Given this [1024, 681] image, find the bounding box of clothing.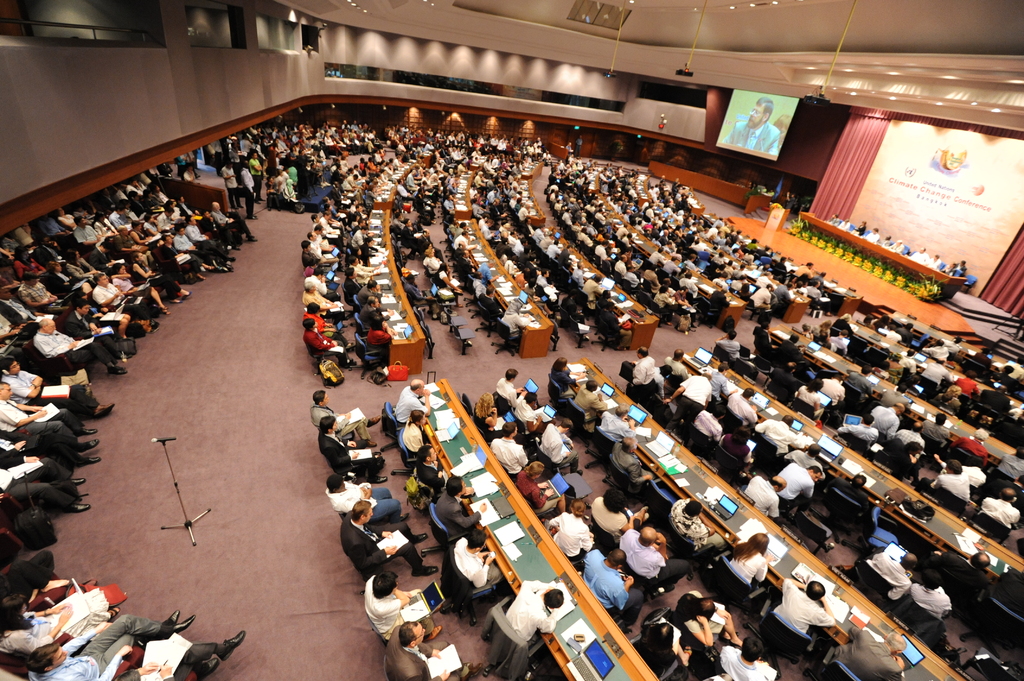
l=737, t=471, r=781, b=520.
